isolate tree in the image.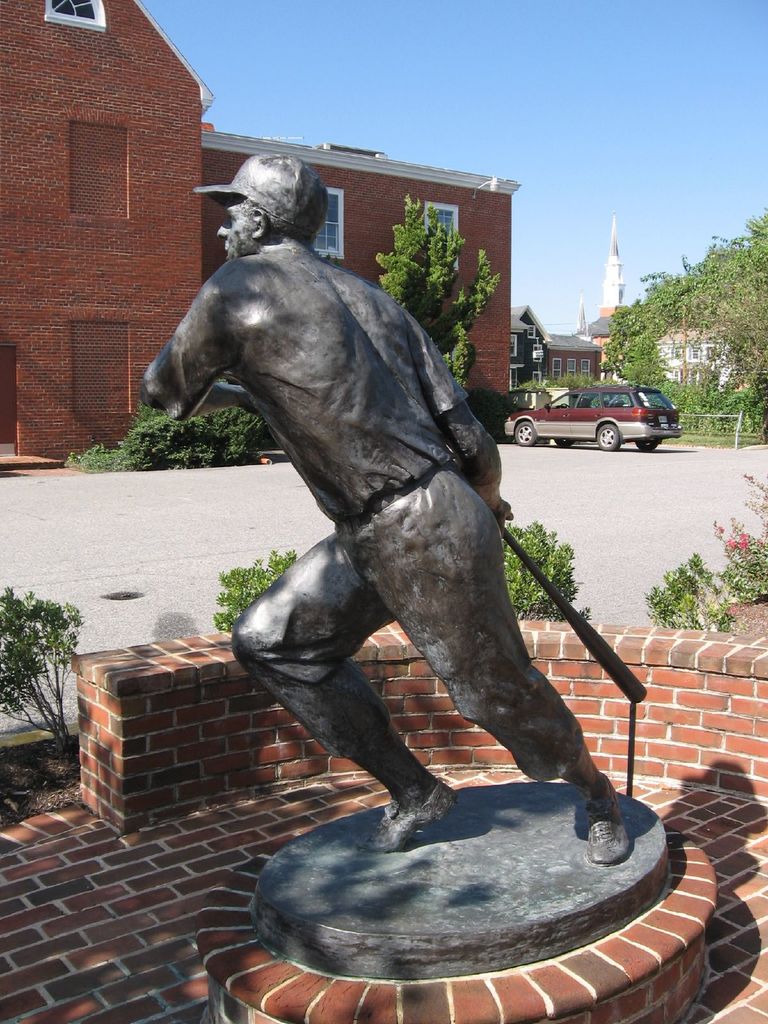
Isolated region: [599,209,767,430].
